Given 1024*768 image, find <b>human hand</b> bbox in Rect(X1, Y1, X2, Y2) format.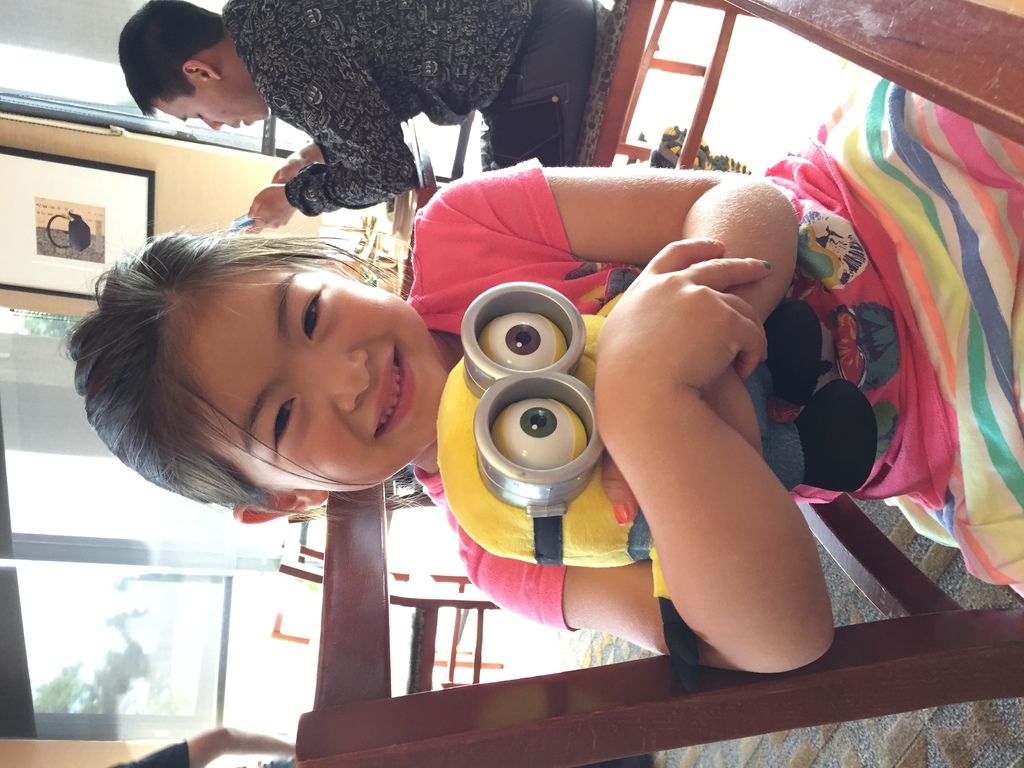
Rect(243, 186, 298, 233).
